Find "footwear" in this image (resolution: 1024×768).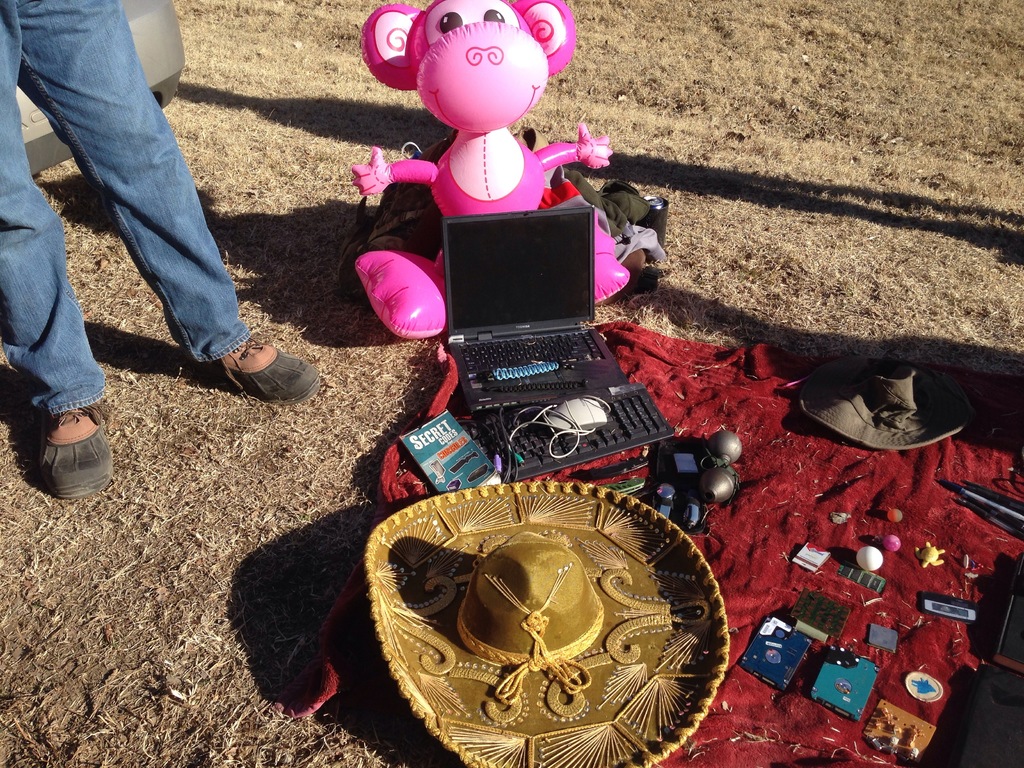
[x1=24, y1=416, x2=102, y2=501].
